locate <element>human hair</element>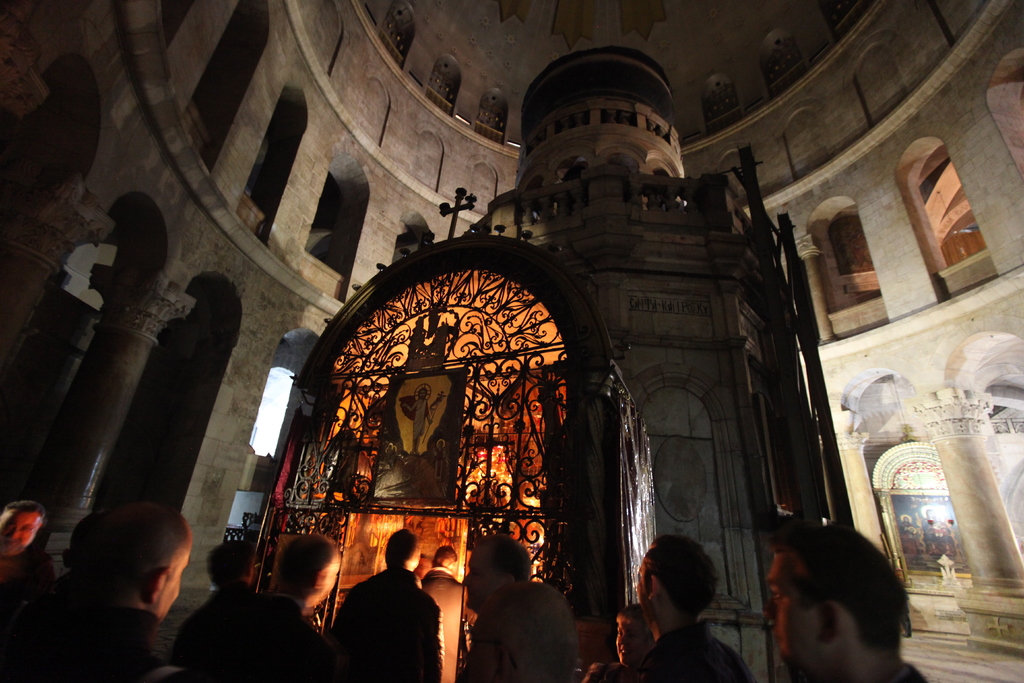
[left=768, top=523, right=913, bottom=650]
